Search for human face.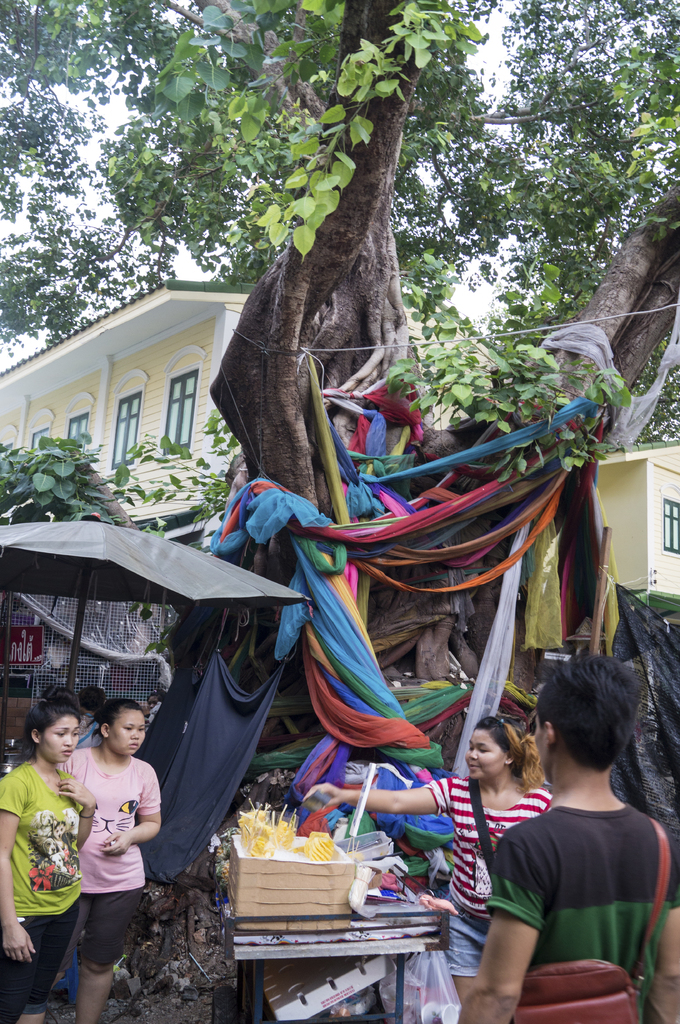
Found at 464,727,509,780.
